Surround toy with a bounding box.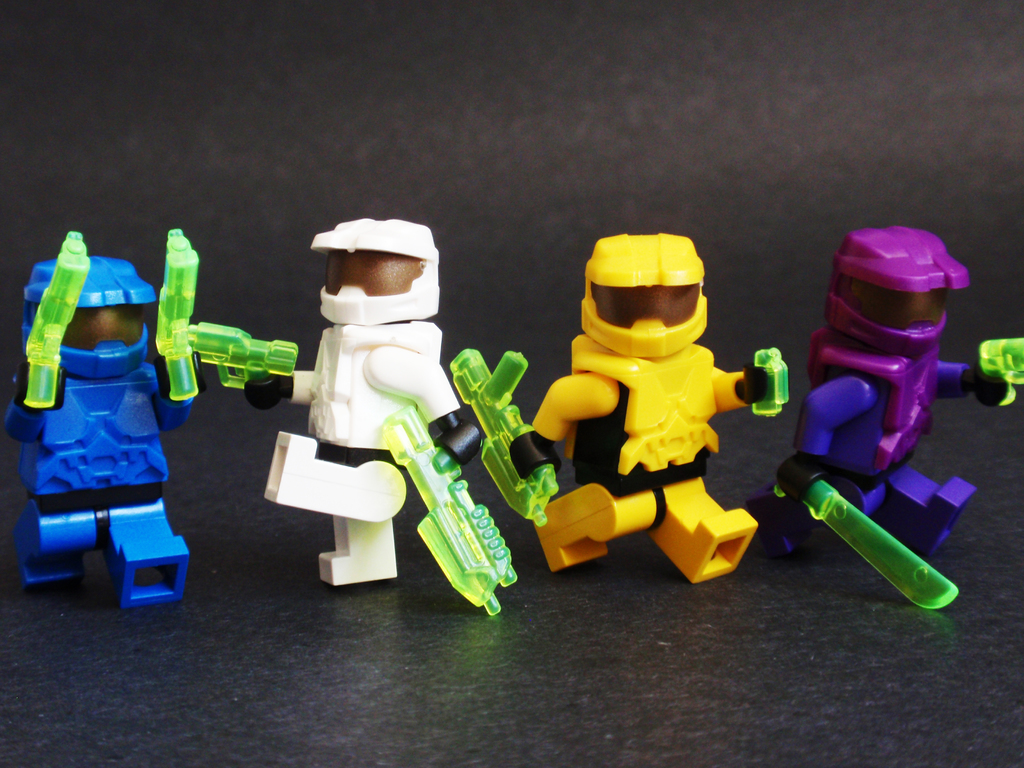
box=[187, 217, 516, 612].
